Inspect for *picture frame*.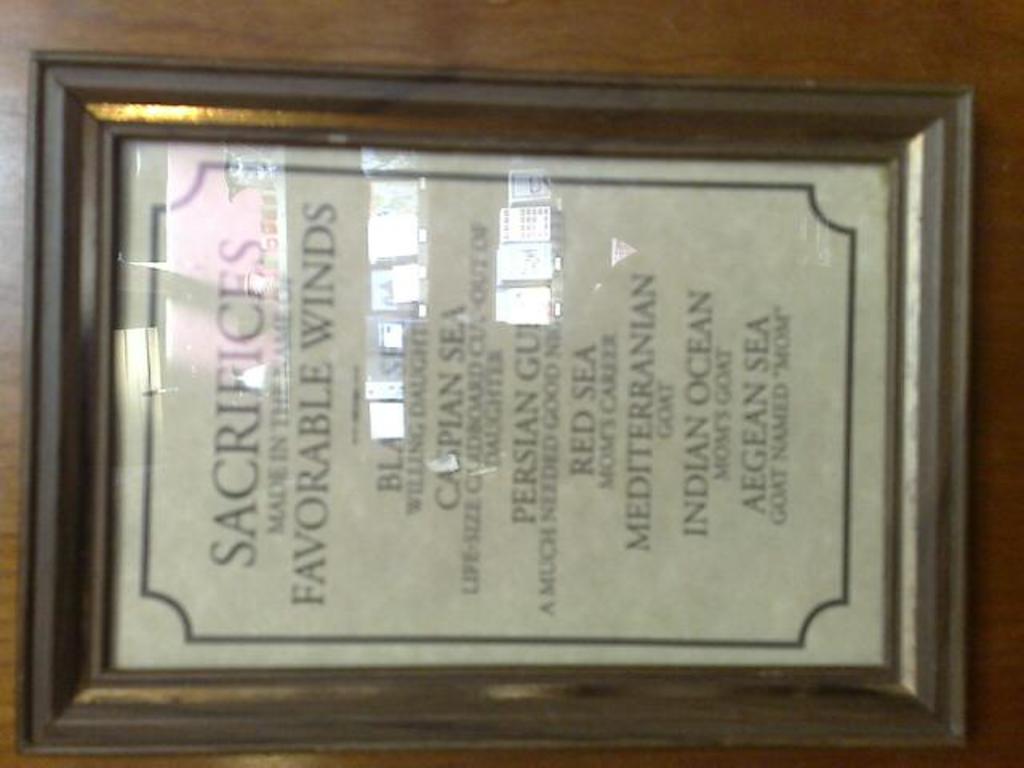
Inspection: <bbox>16, 50, 976, 749</bbox>.
